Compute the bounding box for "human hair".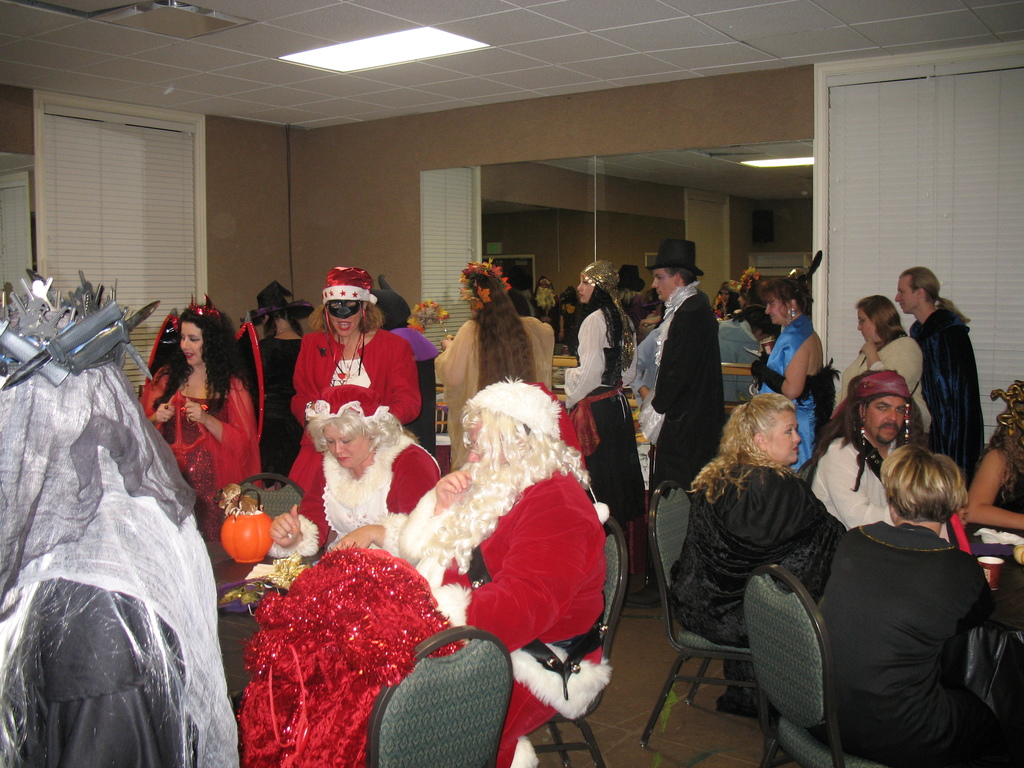
x1=418, y1=400, x2=593, y2=573.
